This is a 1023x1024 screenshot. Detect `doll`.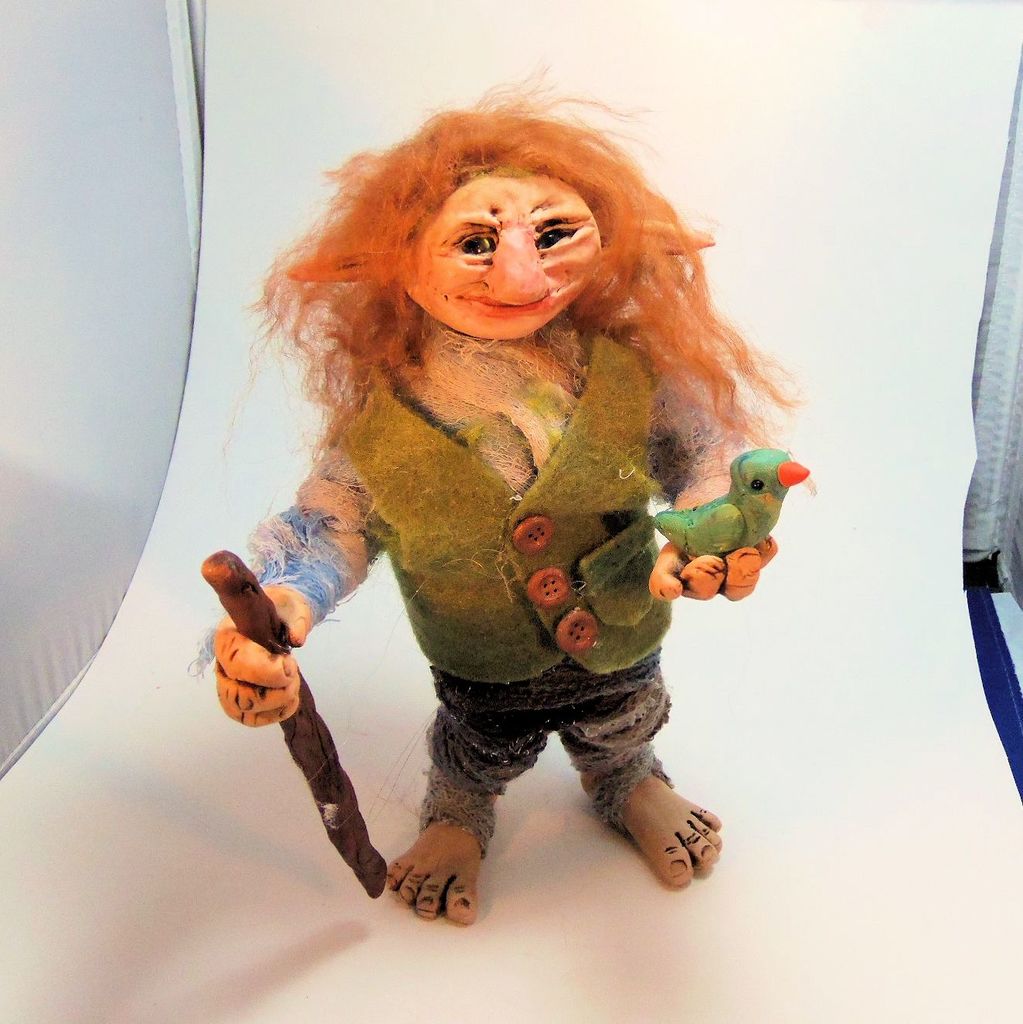
182 56 821 929.
